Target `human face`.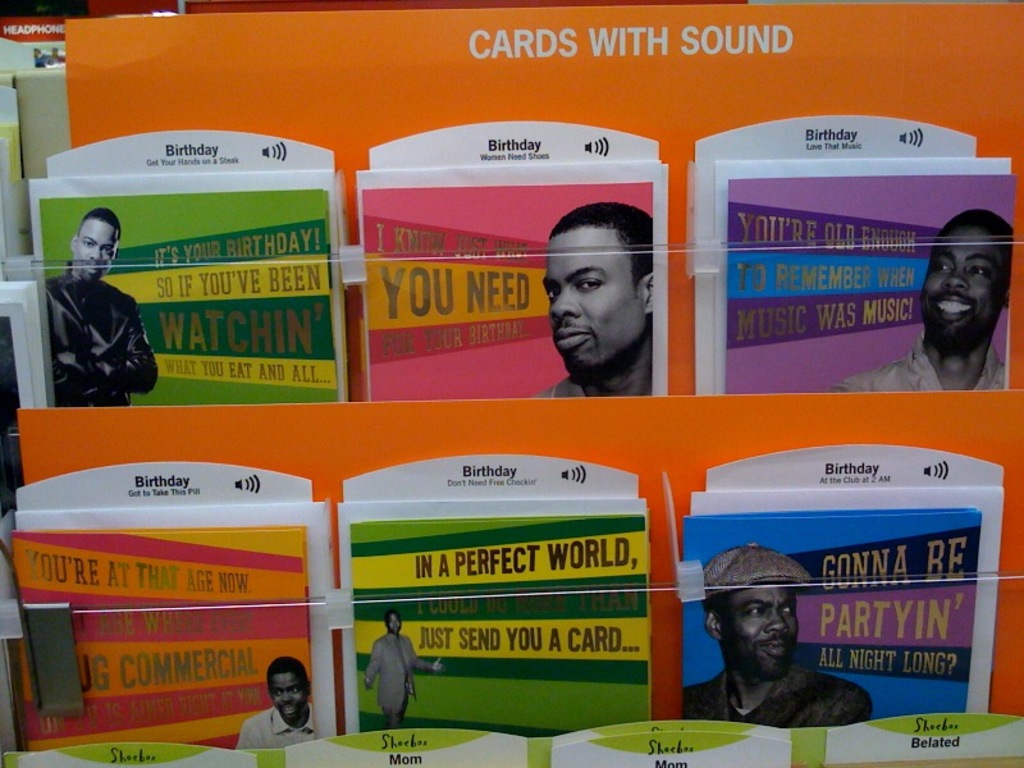
Target region: (left=544, top=224, right=646, bottom=370).
